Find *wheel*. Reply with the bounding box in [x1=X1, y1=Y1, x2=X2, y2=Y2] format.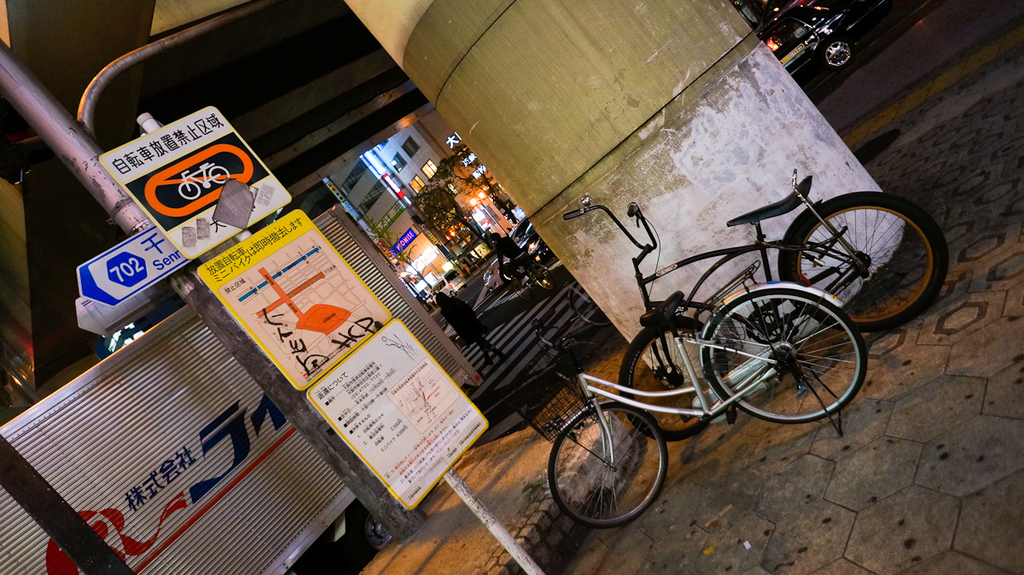
[x1=509, y1=275, x2=539, y2=304].
